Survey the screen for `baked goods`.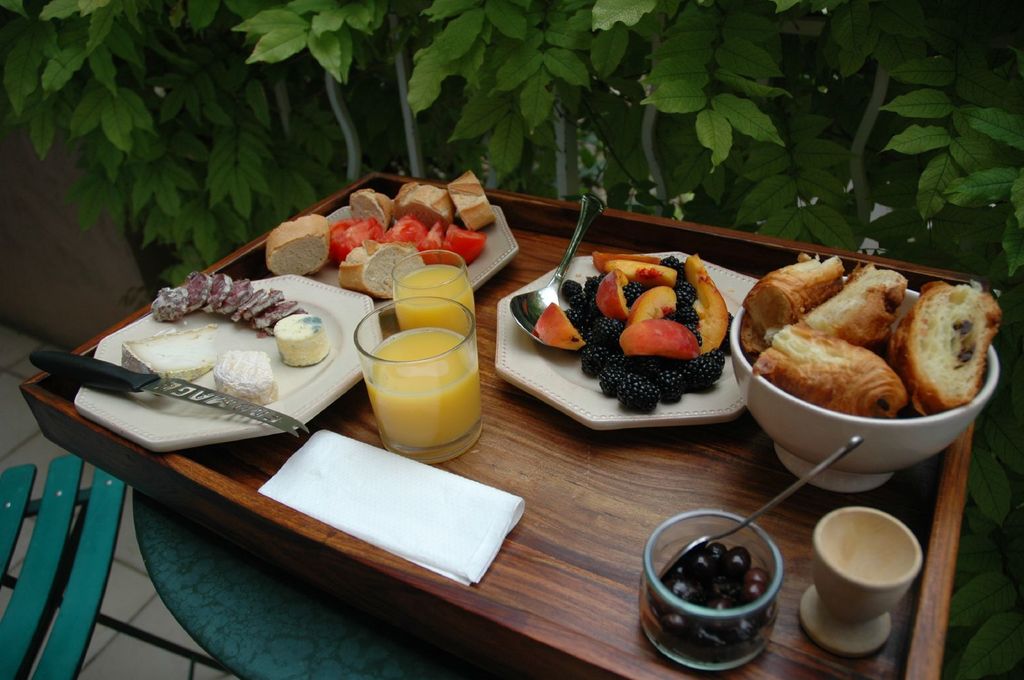
Survey found: 261/212/322/277.
